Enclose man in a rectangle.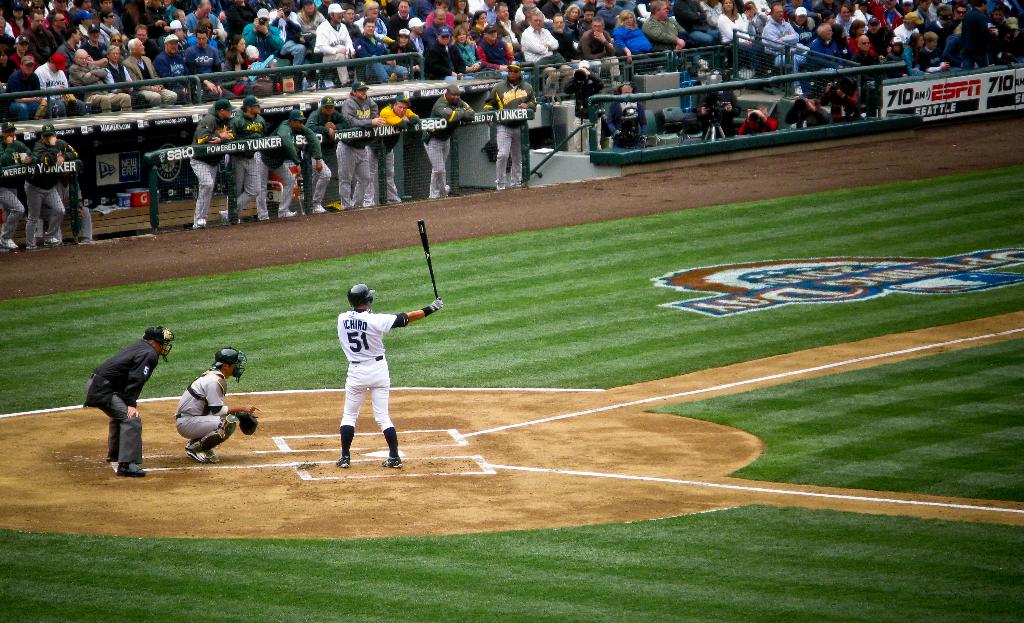
left=369, top=95, right=422, bottom=202.
